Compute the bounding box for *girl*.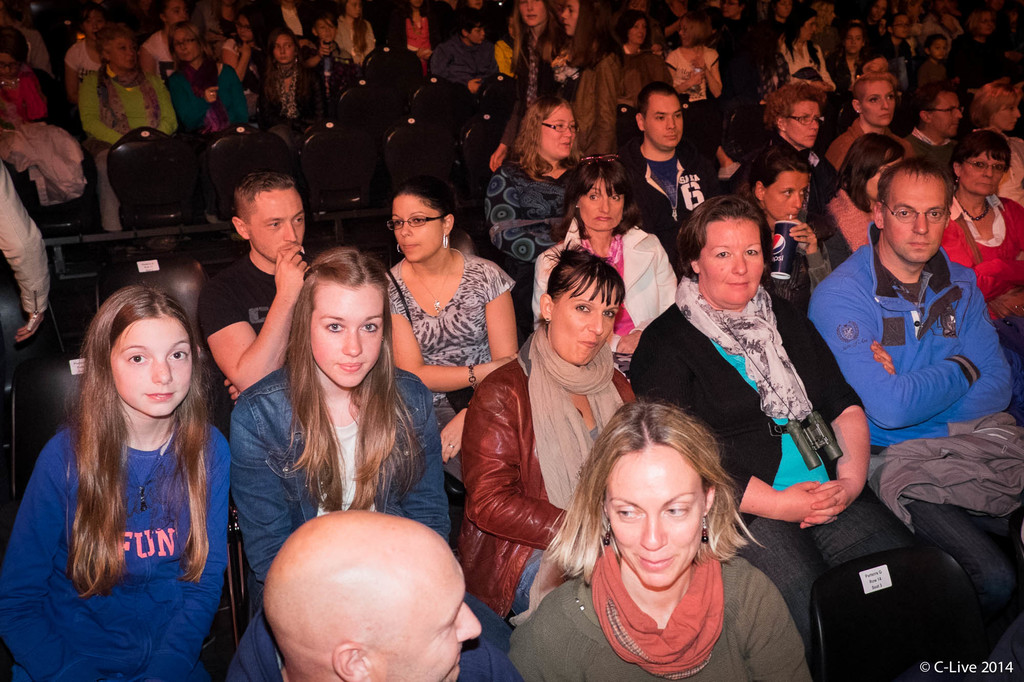
(336,0,375,63).
